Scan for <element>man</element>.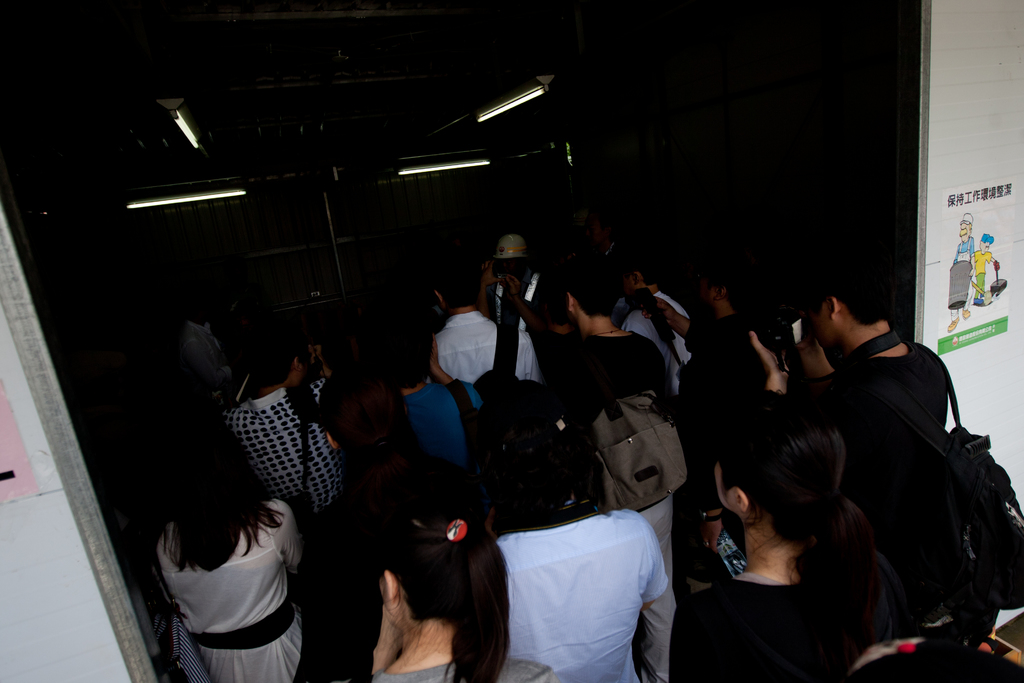
Scan result: {"x1": 432, "y1": 262, "x2": 536, "y2": 391}.
